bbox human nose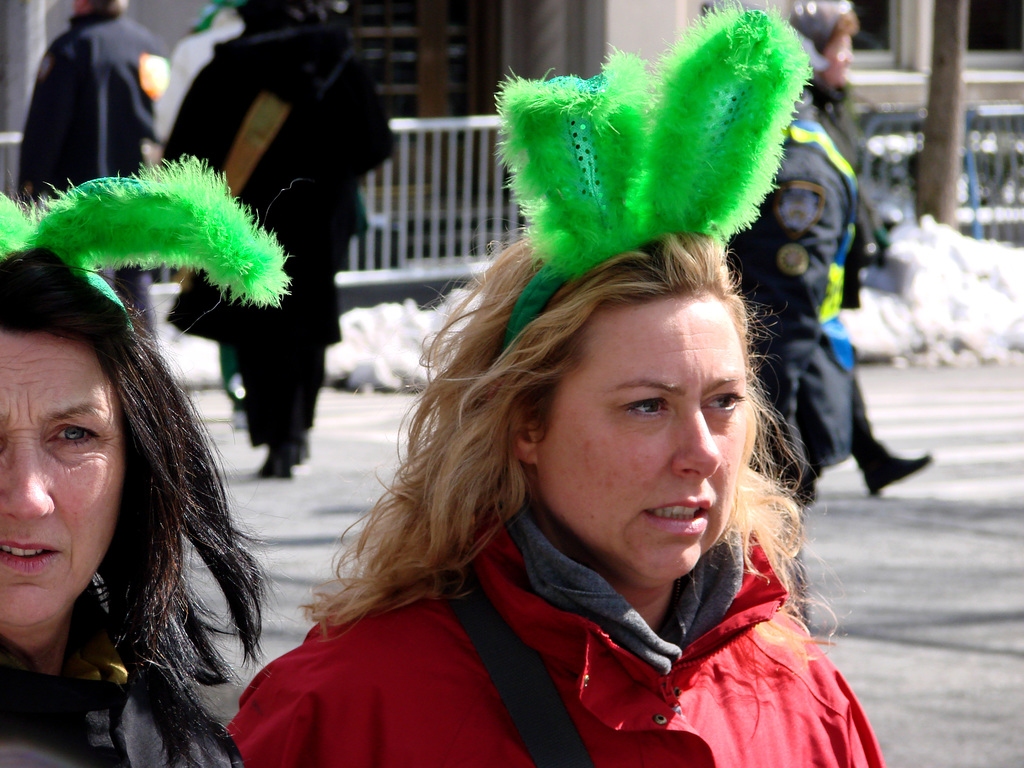
[672, 399, 724, 480]
